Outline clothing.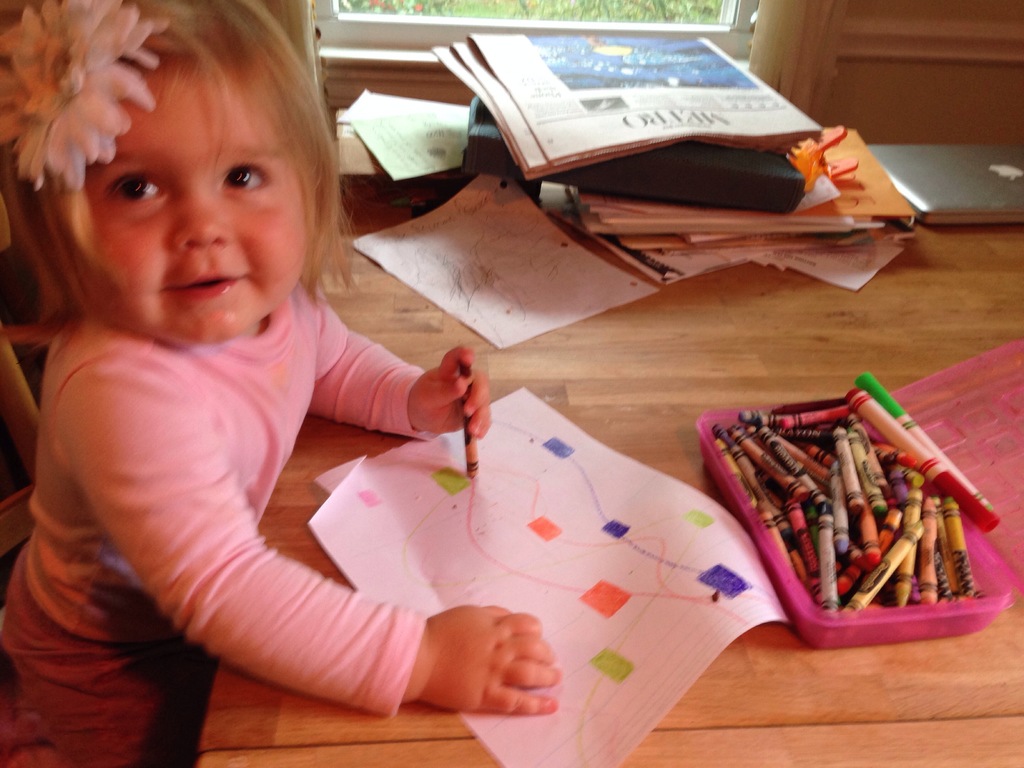
Outline: <bbox>24, 182, 504, 726</bbox>.
